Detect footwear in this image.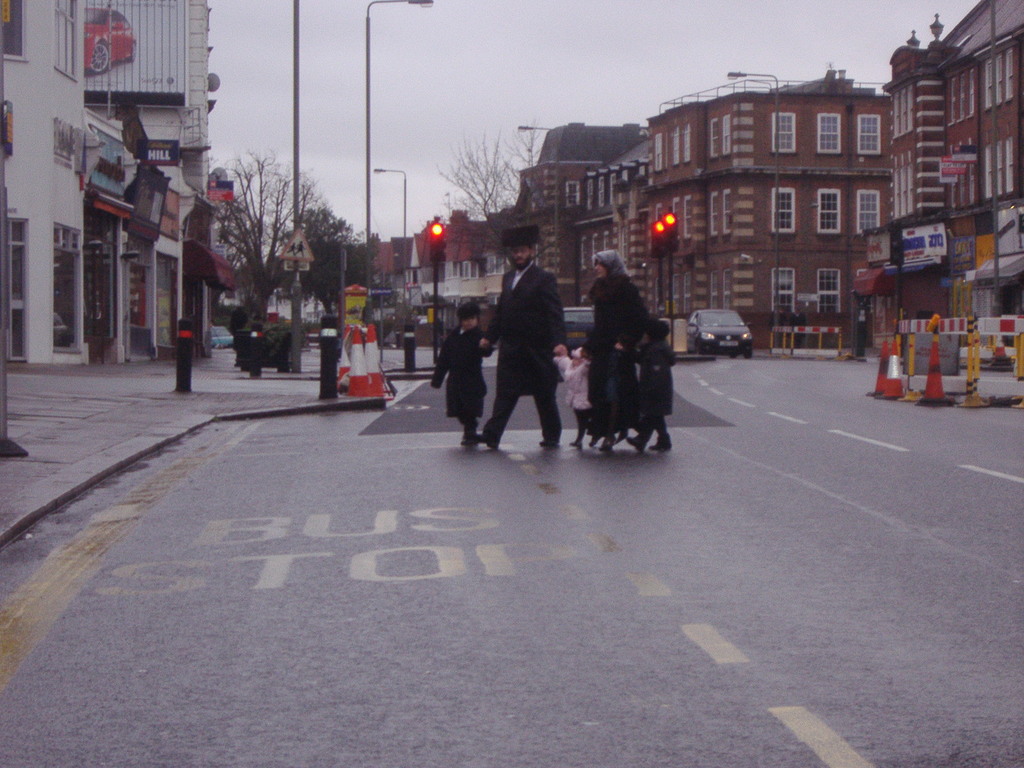
Detection: 463,422,478,445.
